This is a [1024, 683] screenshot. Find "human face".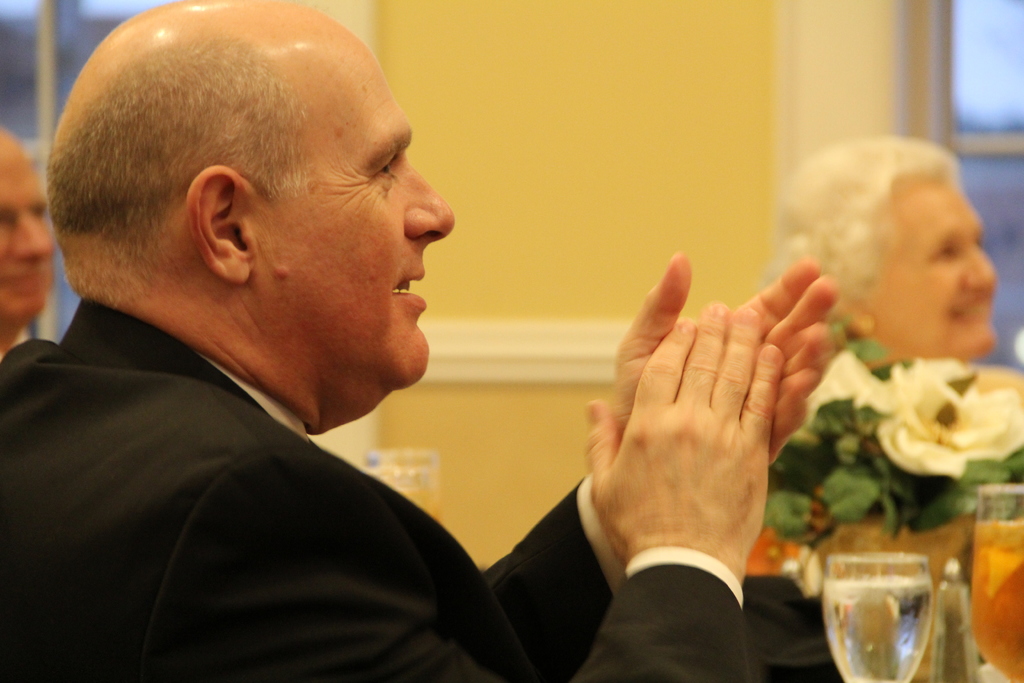
Bounding box: (x1=261, y1=39, x2=455, y2=427).
